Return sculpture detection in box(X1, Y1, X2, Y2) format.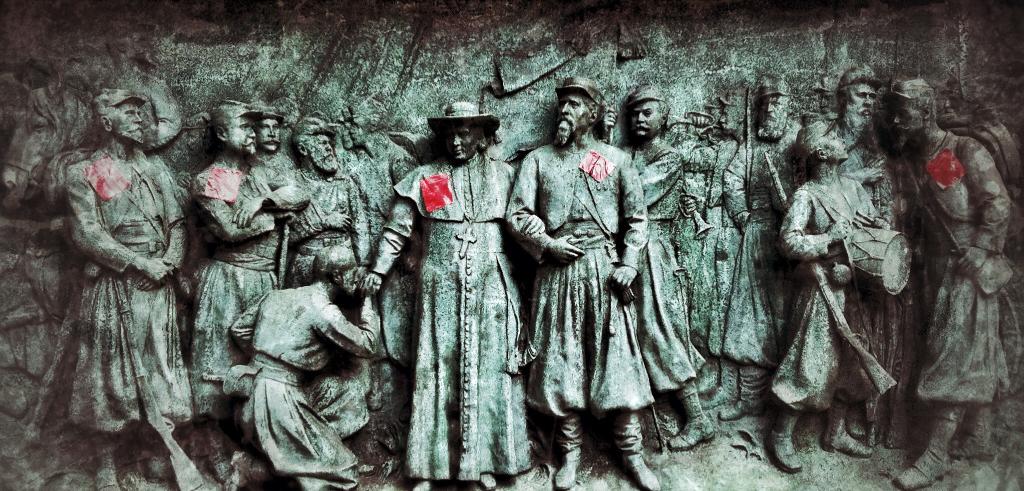
box(360, 99, 532, 490).
